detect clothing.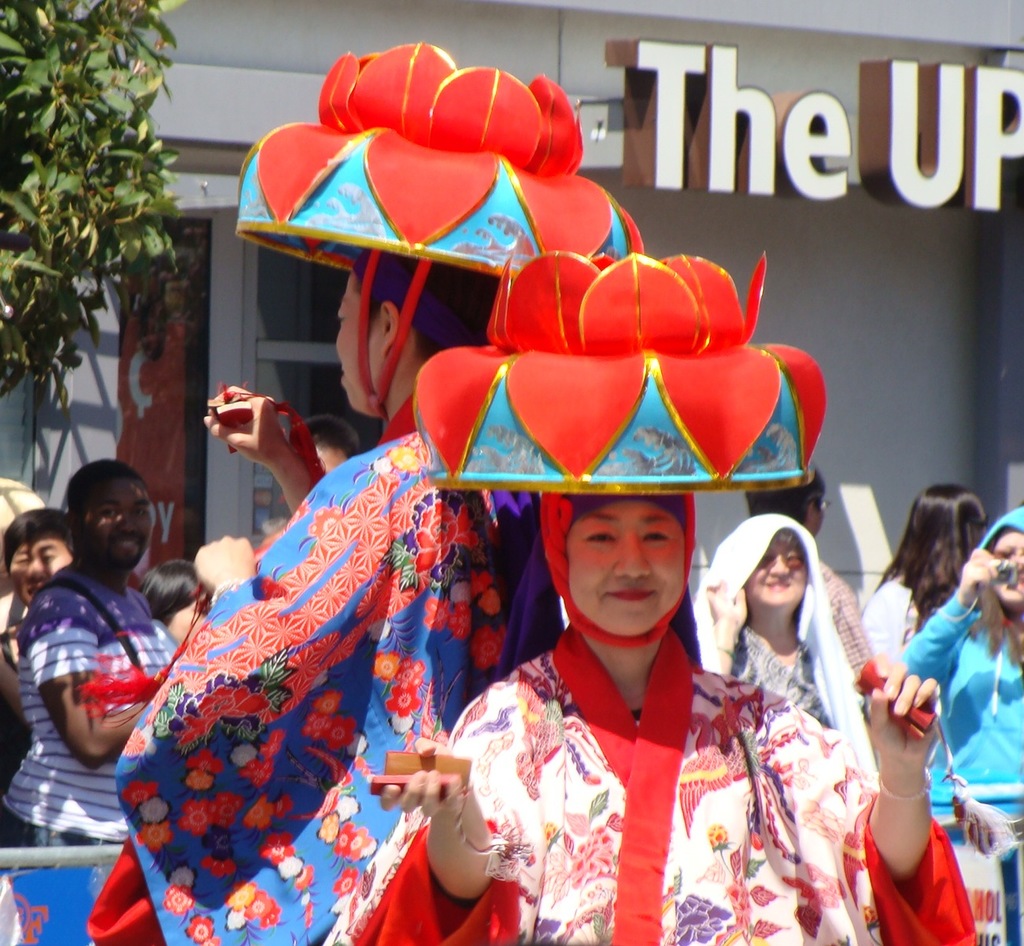
Detected at (146,616,181,656).
